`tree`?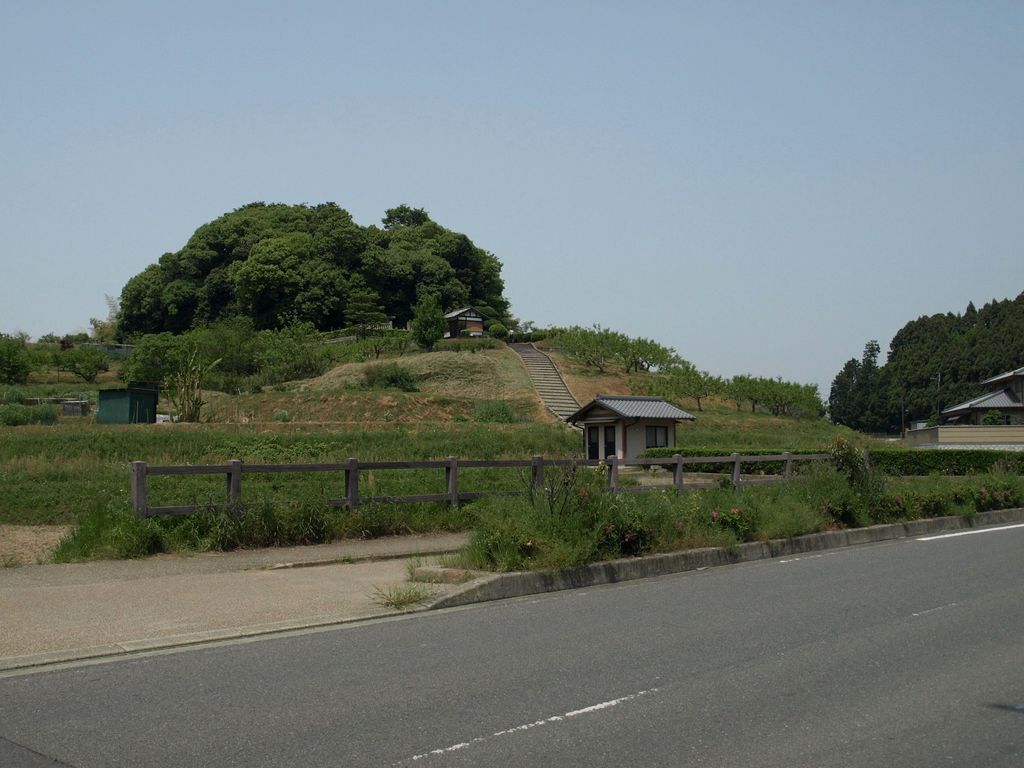
[x1=189, y1=314, x2=256, y2=381]
